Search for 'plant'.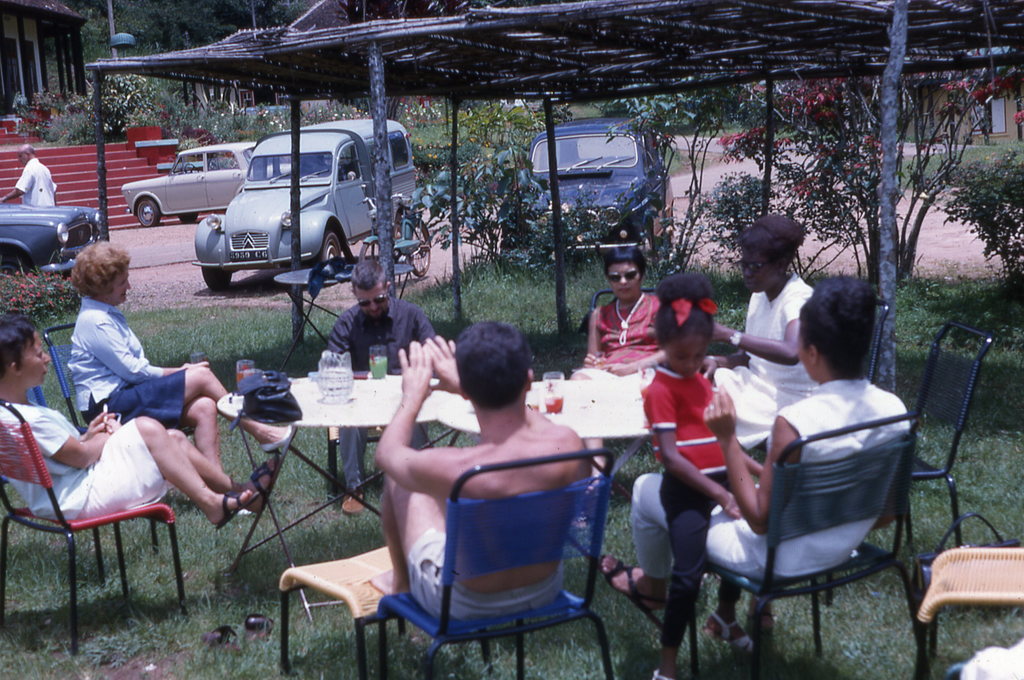
Found at 693,174,762,256.
